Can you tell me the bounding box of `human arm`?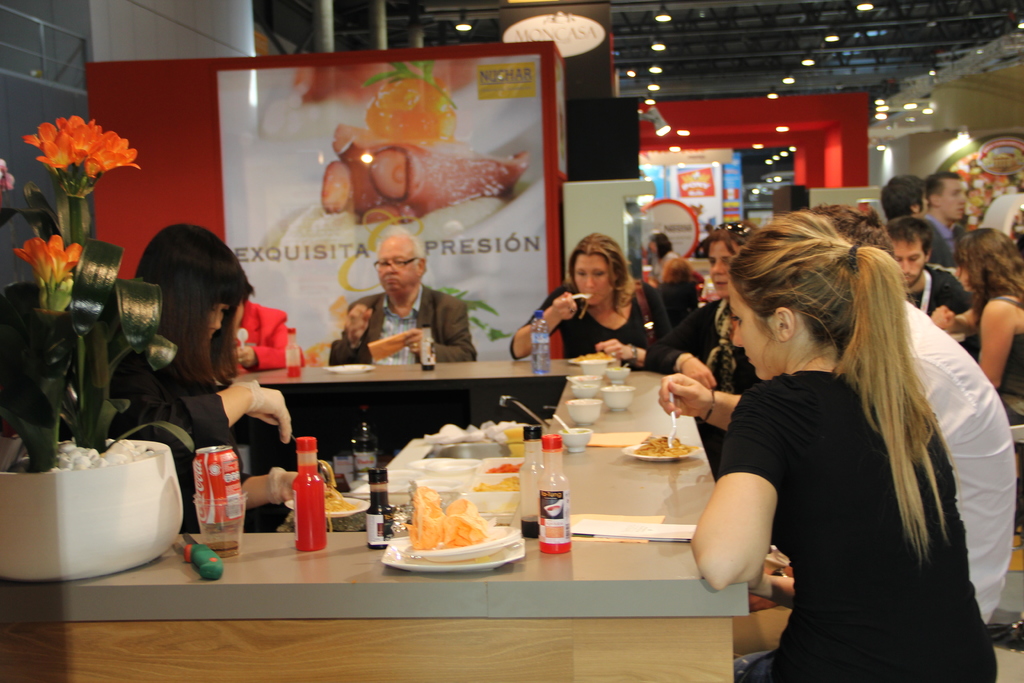
detection(408, 295, 485, 362).
